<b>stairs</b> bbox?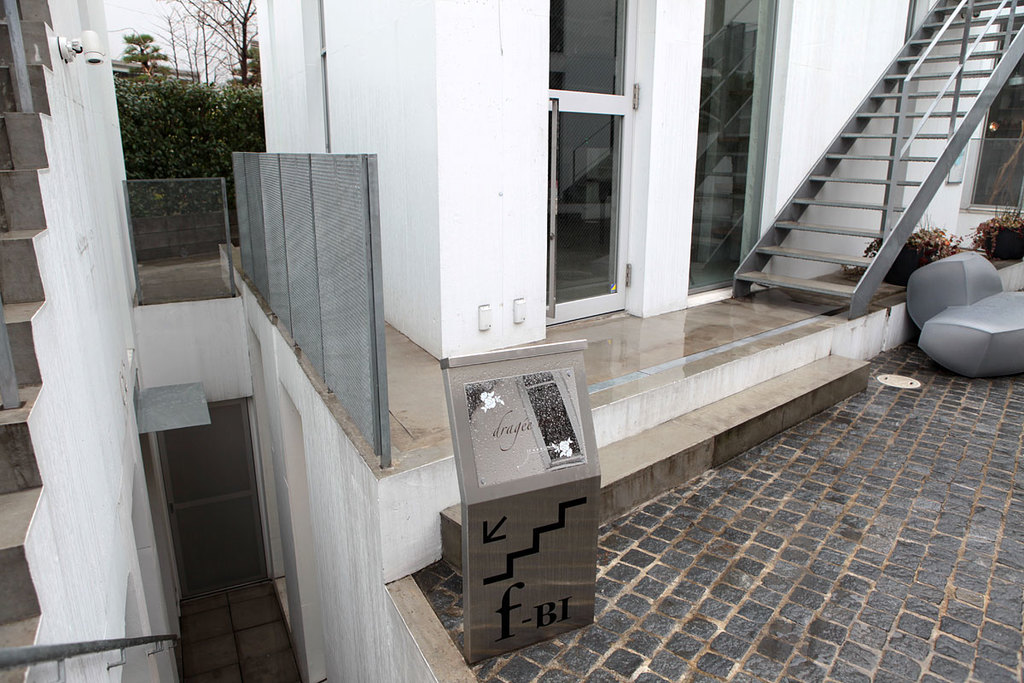
pyautogui.locateOnScreen(0, 0, 51, 682)
